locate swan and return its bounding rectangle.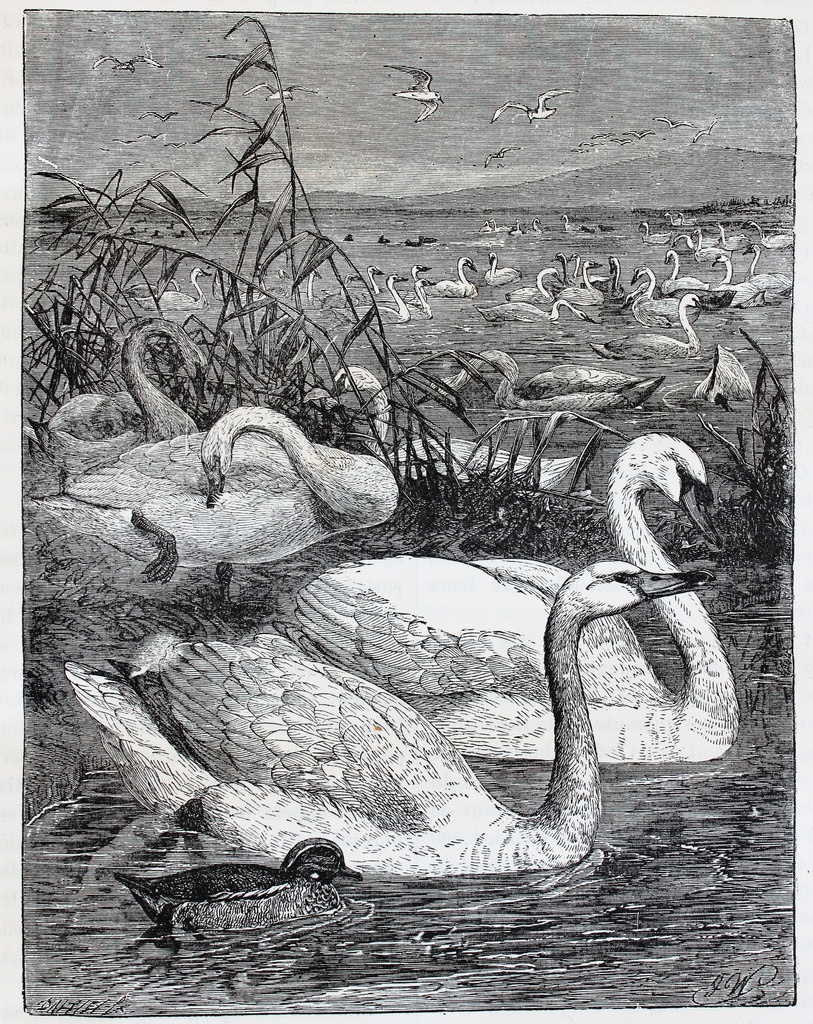
[x1=710, y1=223, x2=755, y2=252].
